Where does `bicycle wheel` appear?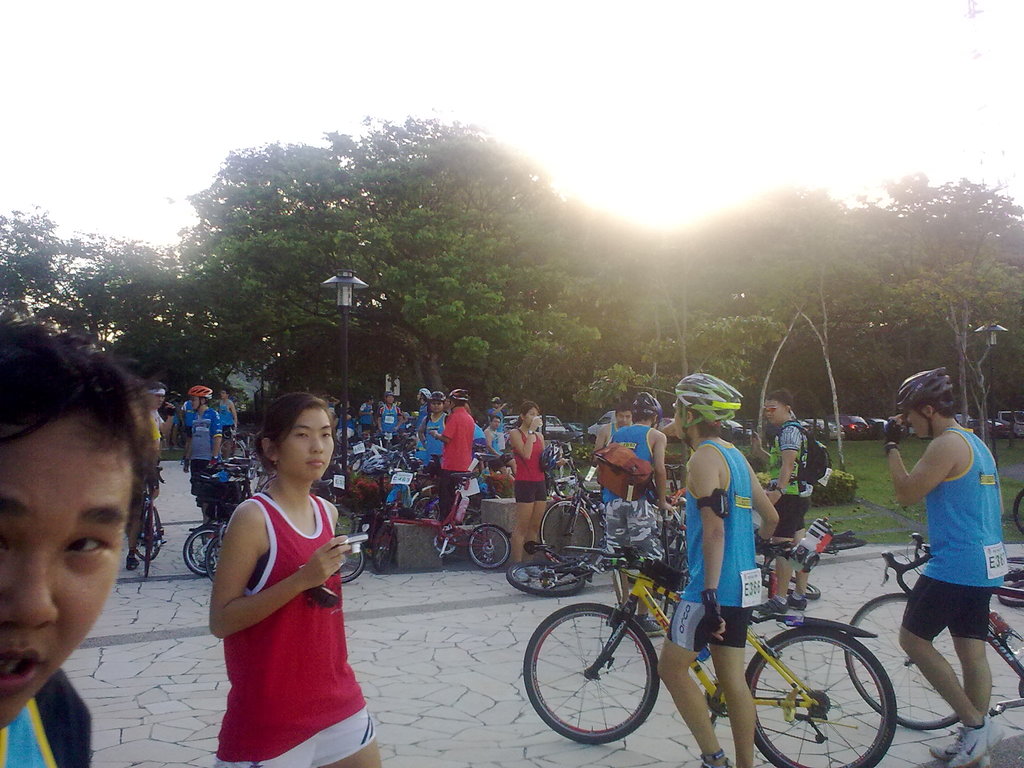
Appears at <box>415,494,439,522</box>.
